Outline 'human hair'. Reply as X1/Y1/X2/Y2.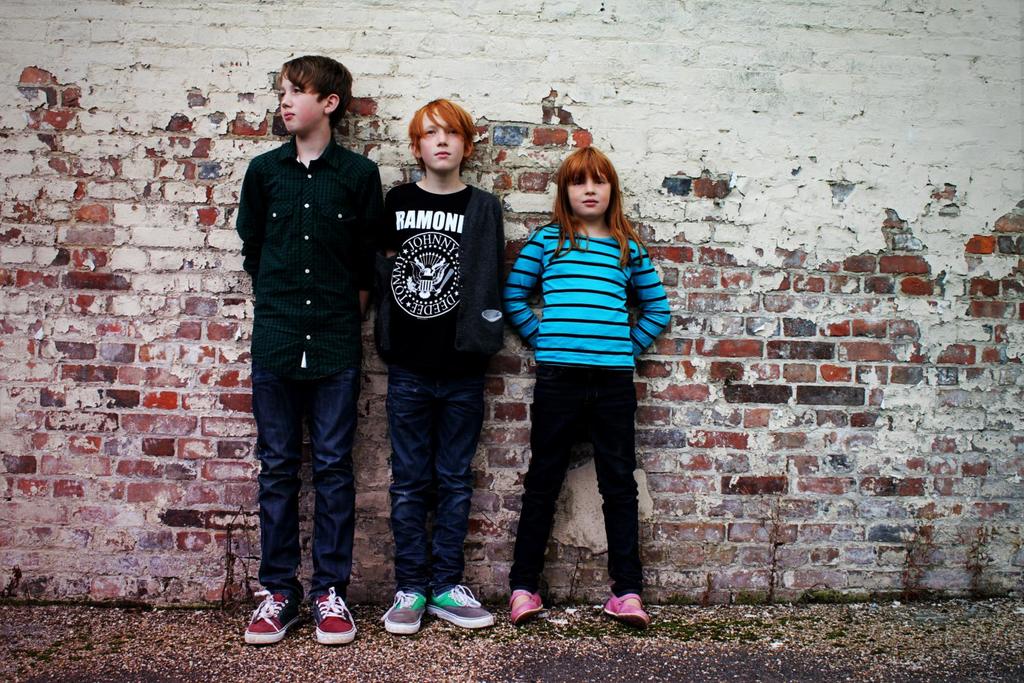
396/92/479/181.
